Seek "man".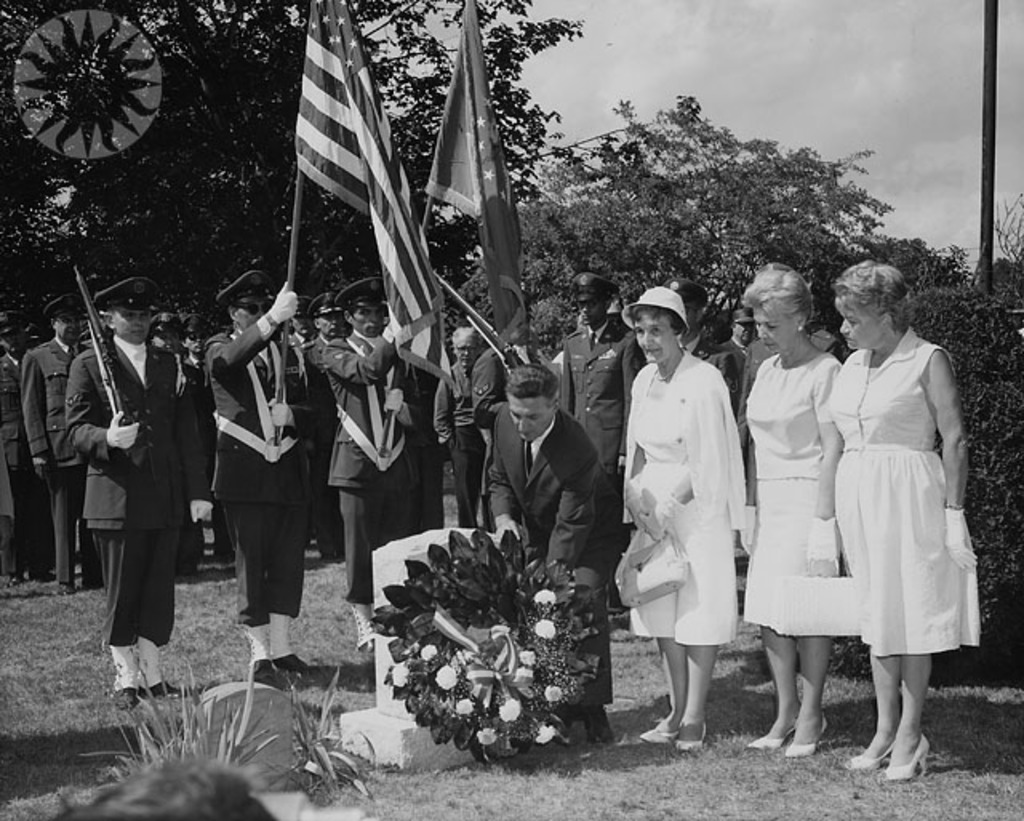
box(211, 269, 318, 685).
